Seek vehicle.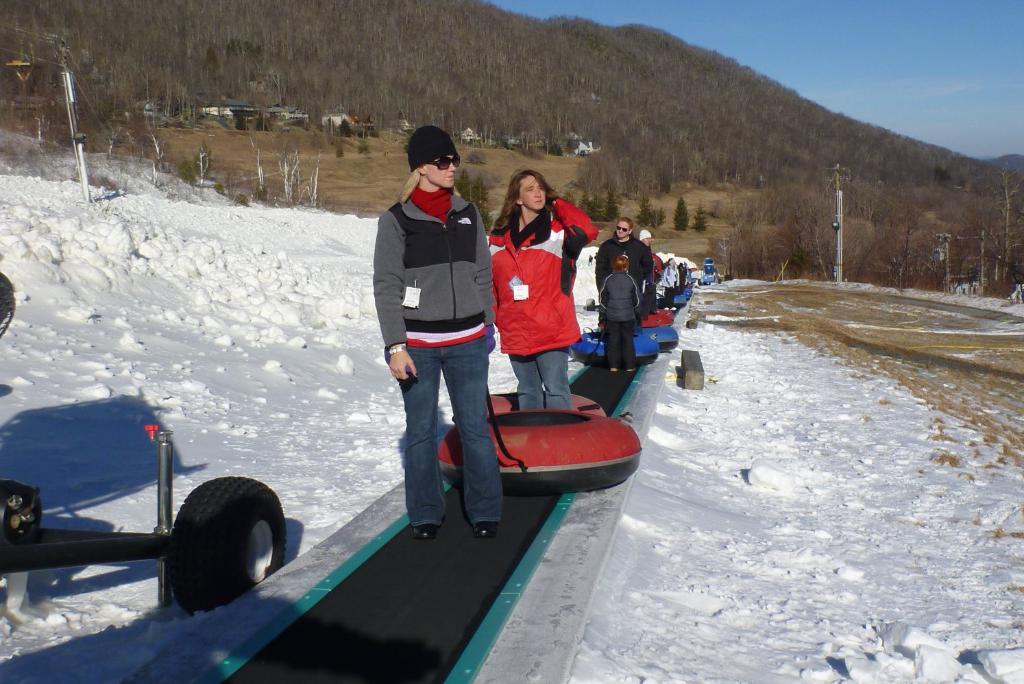
bbox=(646, 284, 695, 323).
